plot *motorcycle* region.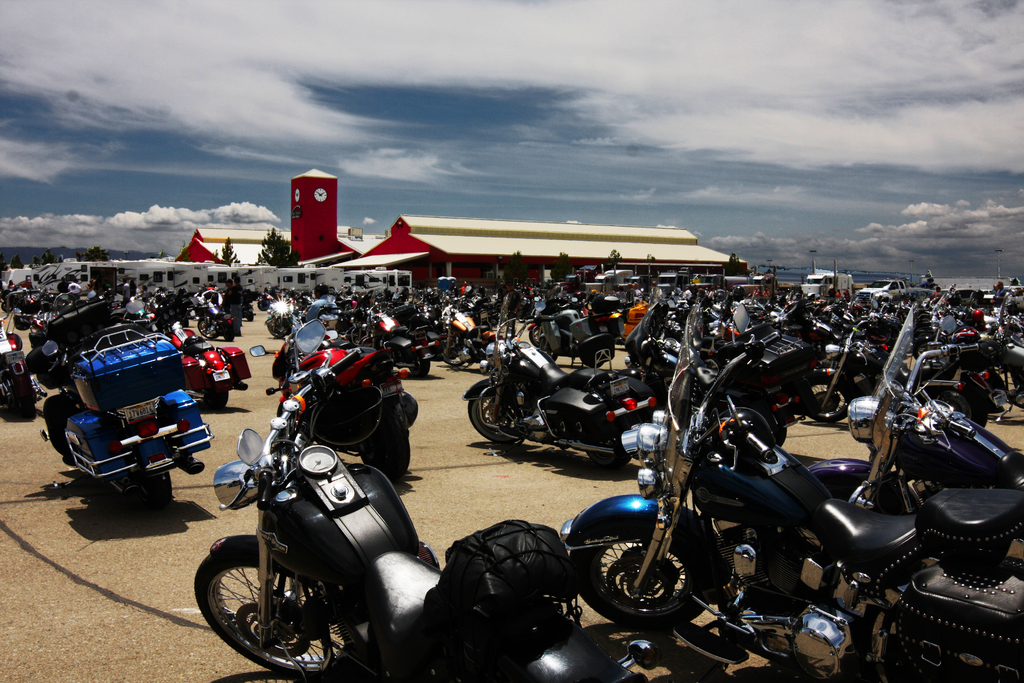
Plotted at bbox(536, 299, 624, 366).
